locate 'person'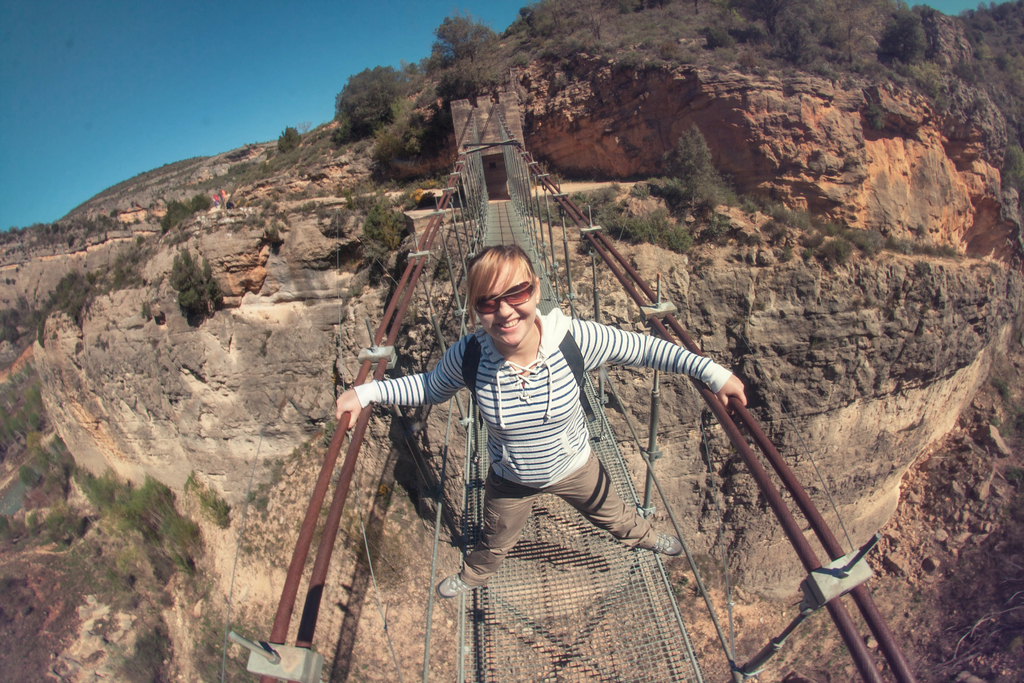
337 243 747 600
